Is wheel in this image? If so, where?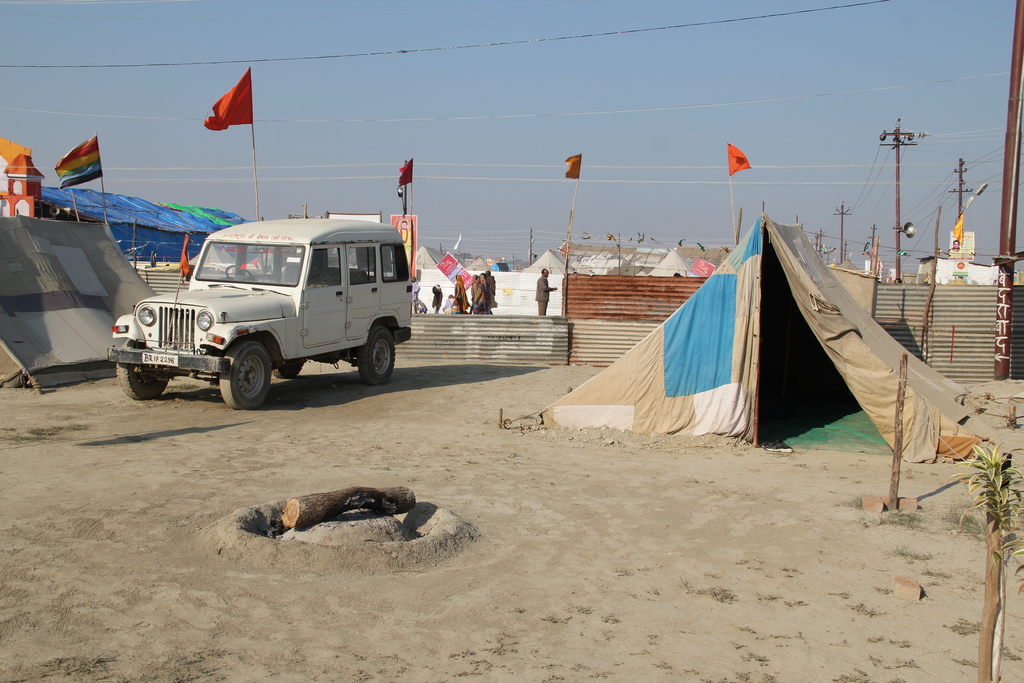
Yes, at [359,318,403,384].
